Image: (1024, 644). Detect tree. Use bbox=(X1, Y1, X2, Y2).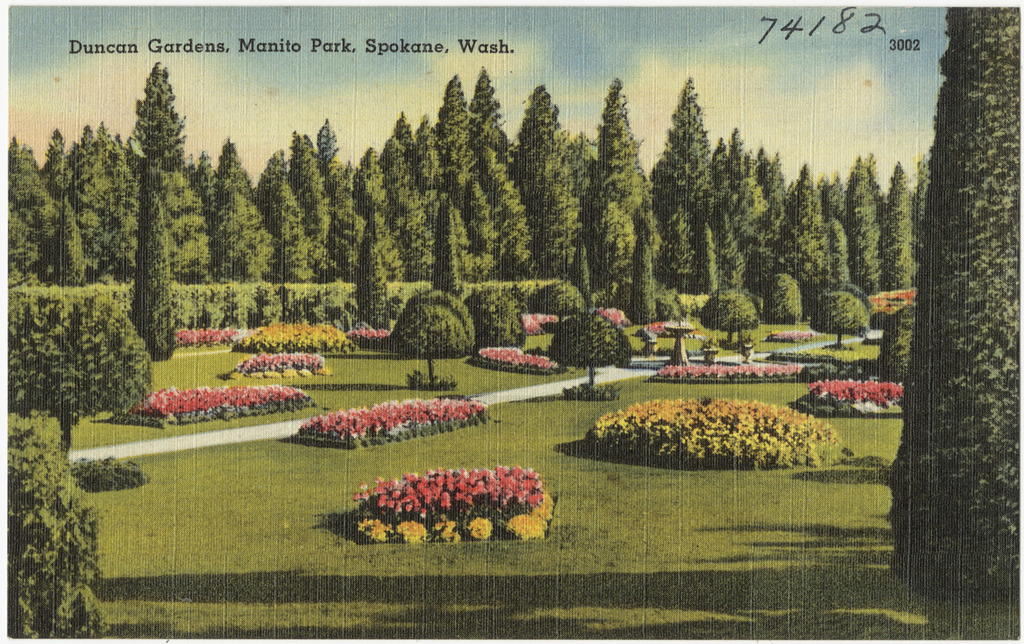
bbox=(205, 136, 285, 306).
